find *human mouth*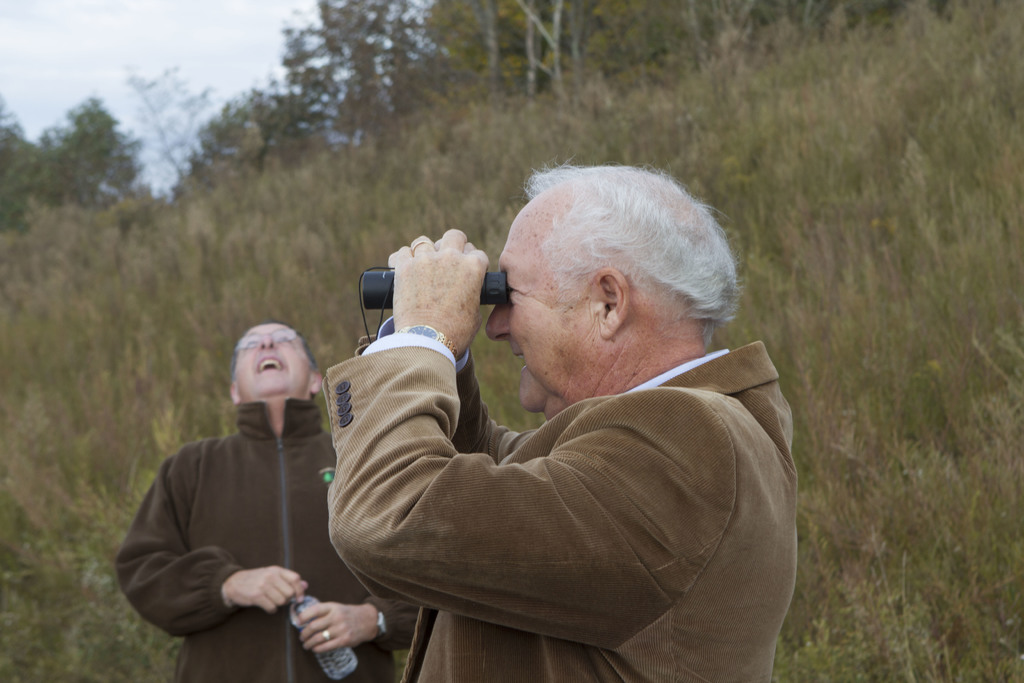
x1=508, y1=345, x2=536, y2=378
